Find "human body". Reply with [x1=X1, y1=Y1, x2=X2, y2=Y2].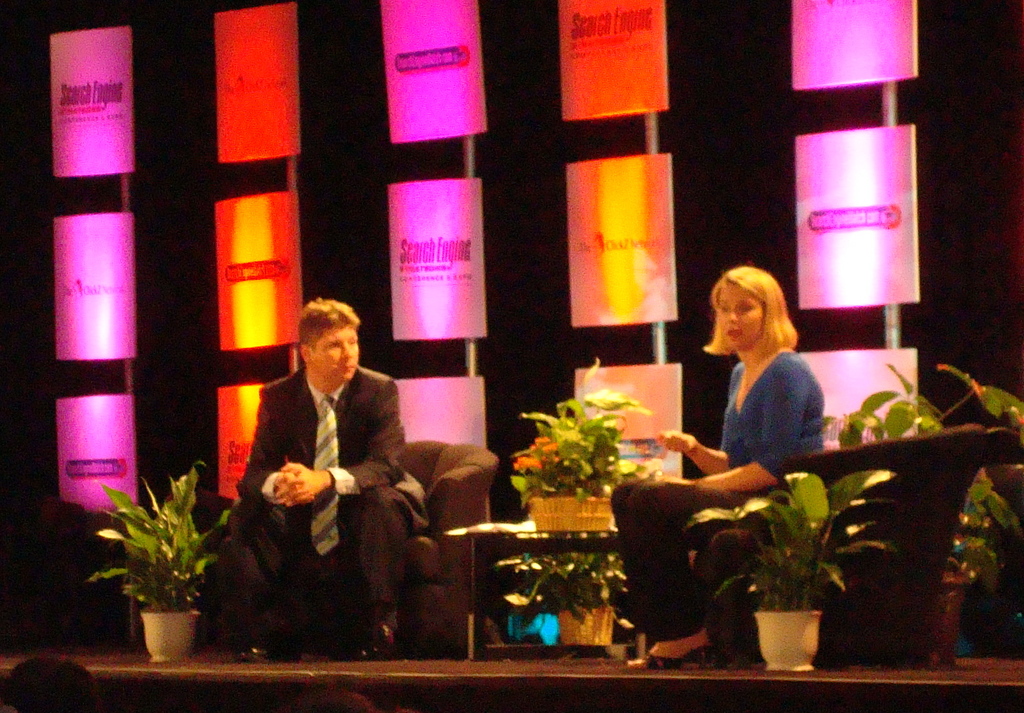
[x1=227, y1=363, x2=430, y2=660].
